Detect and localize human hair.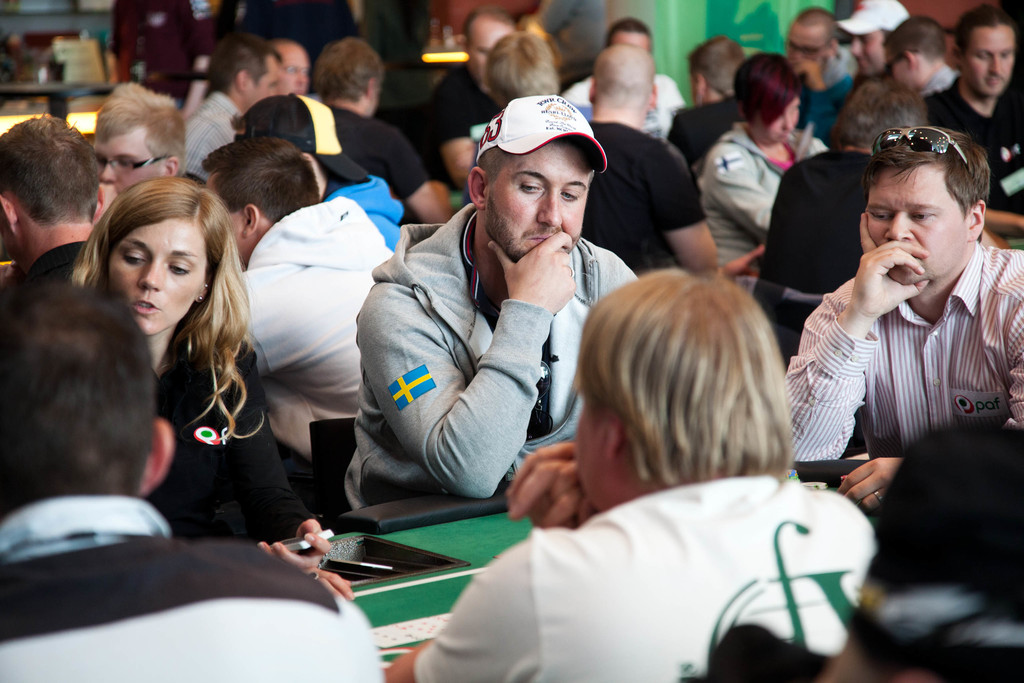
Localized at crop(93, 80, 188, 180).
